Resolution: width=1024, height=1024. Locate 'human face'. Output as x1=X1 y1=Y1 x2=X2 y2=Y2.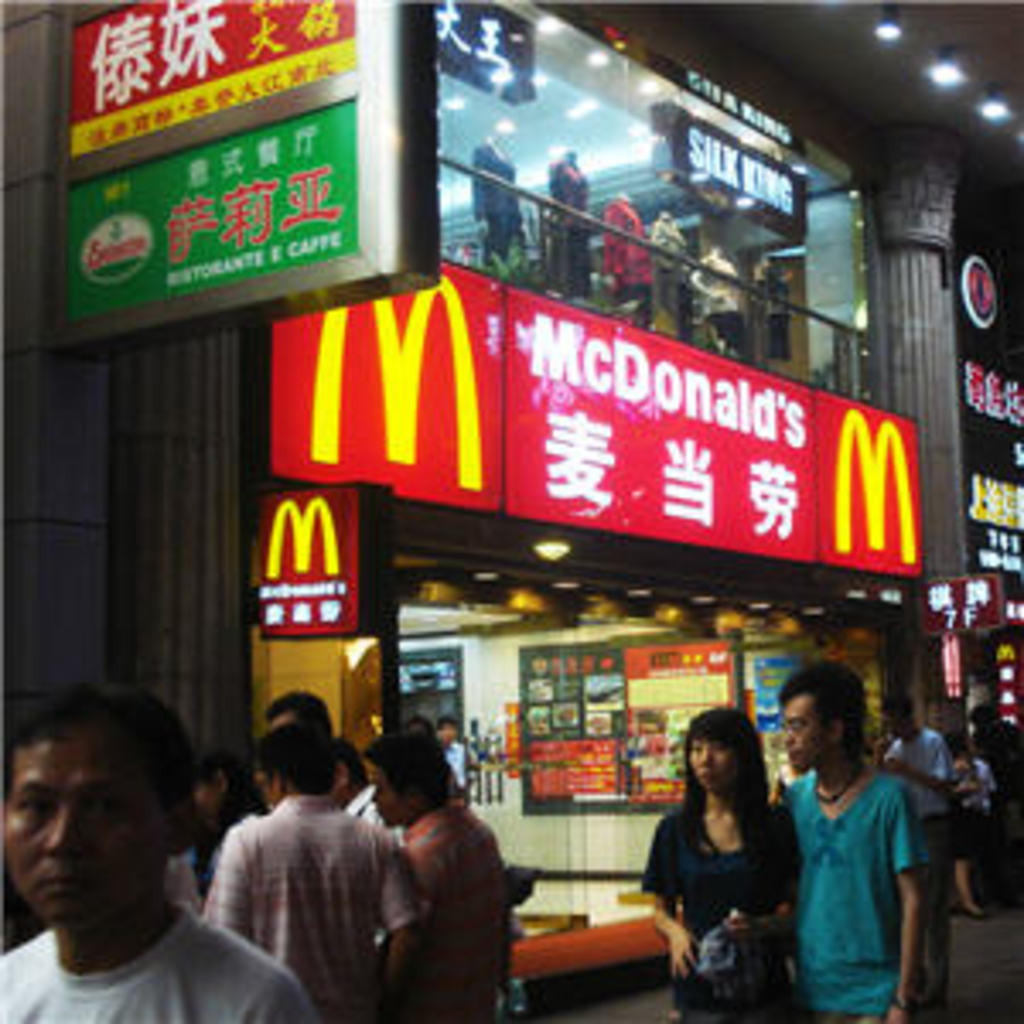
x1=778 y1=693 x2=816 y2=775.
